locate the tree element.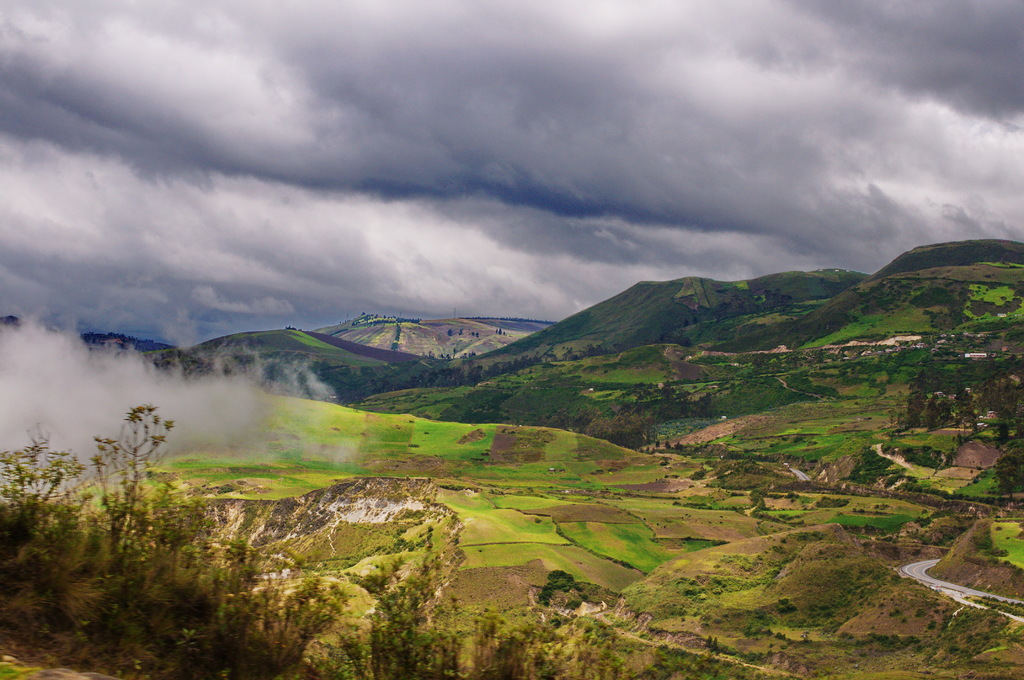
Element bbox: box(917, 366, 926, 388).
